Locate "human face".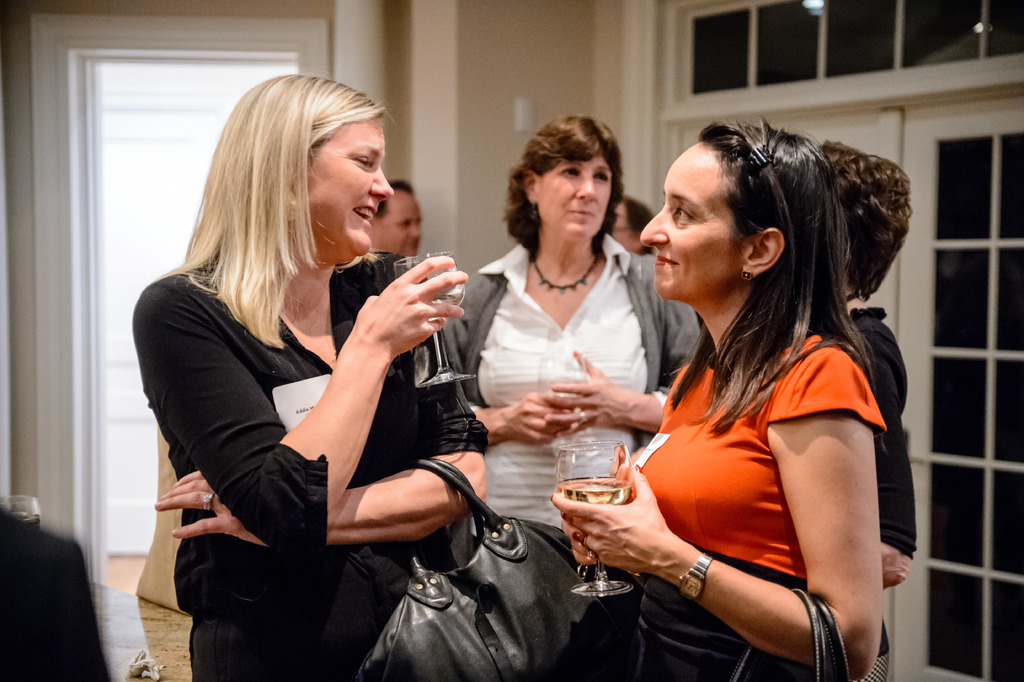
Bounding box: [x1=538, y1=141, x2=612, y2=235].
